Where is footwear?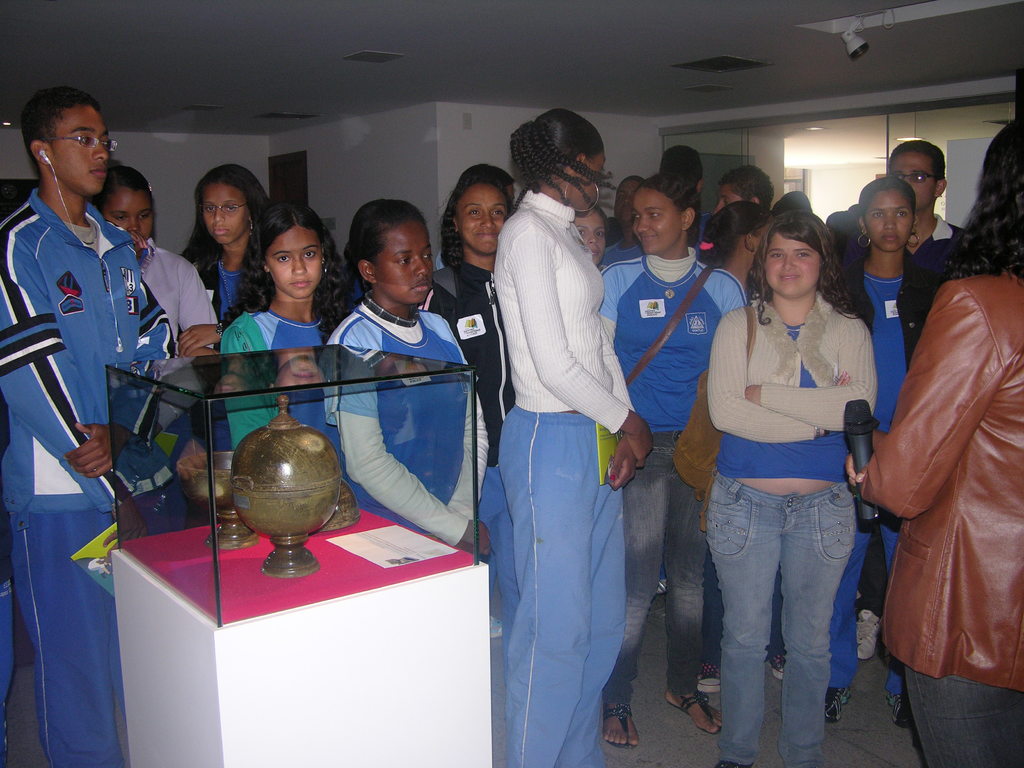
left=669, top=693, right=719, bottom=735.
